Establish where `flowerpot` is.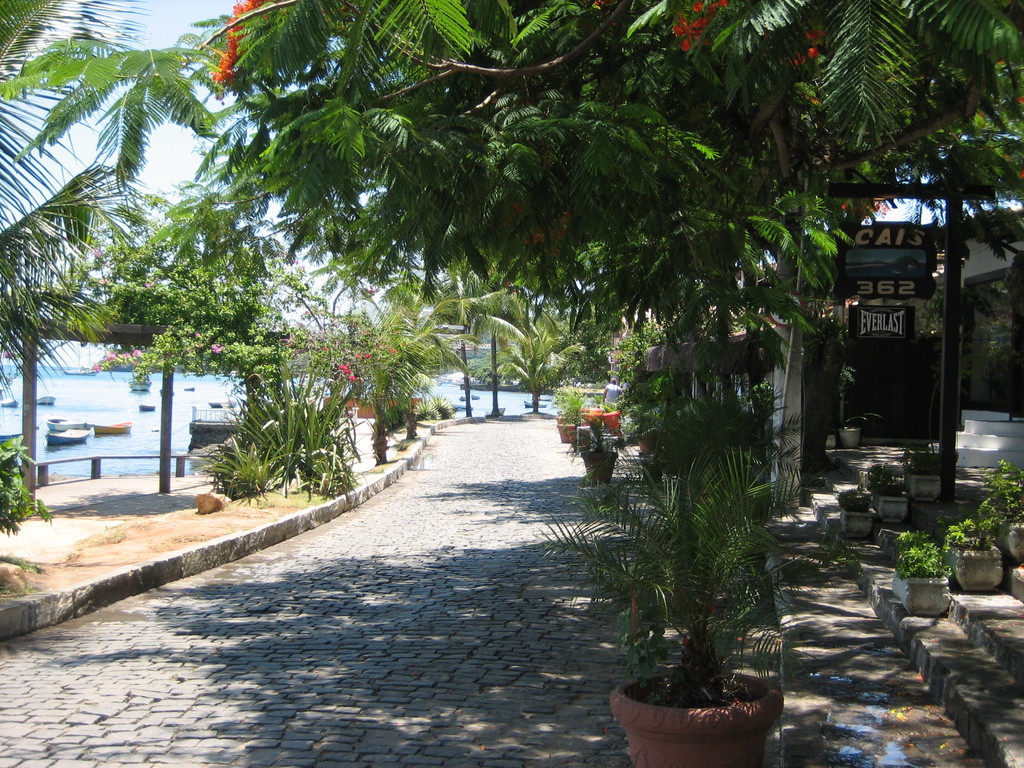
Established at x1=558, y1=423, x2=576, y2=442.
